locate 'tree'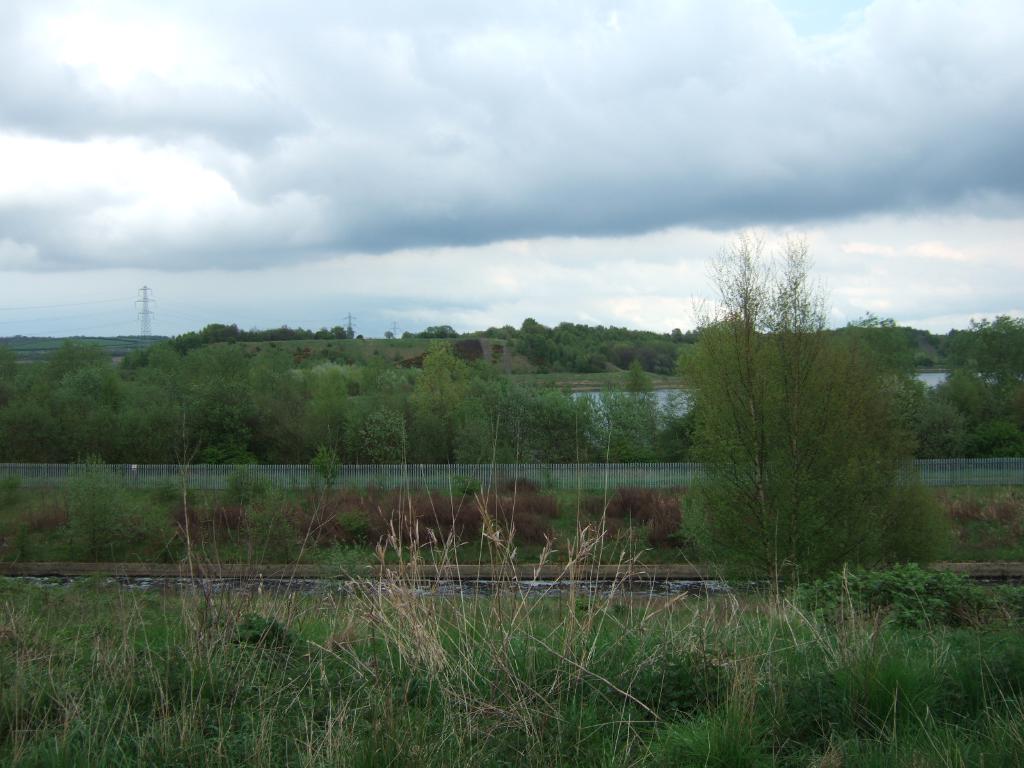
670 207 938 587
